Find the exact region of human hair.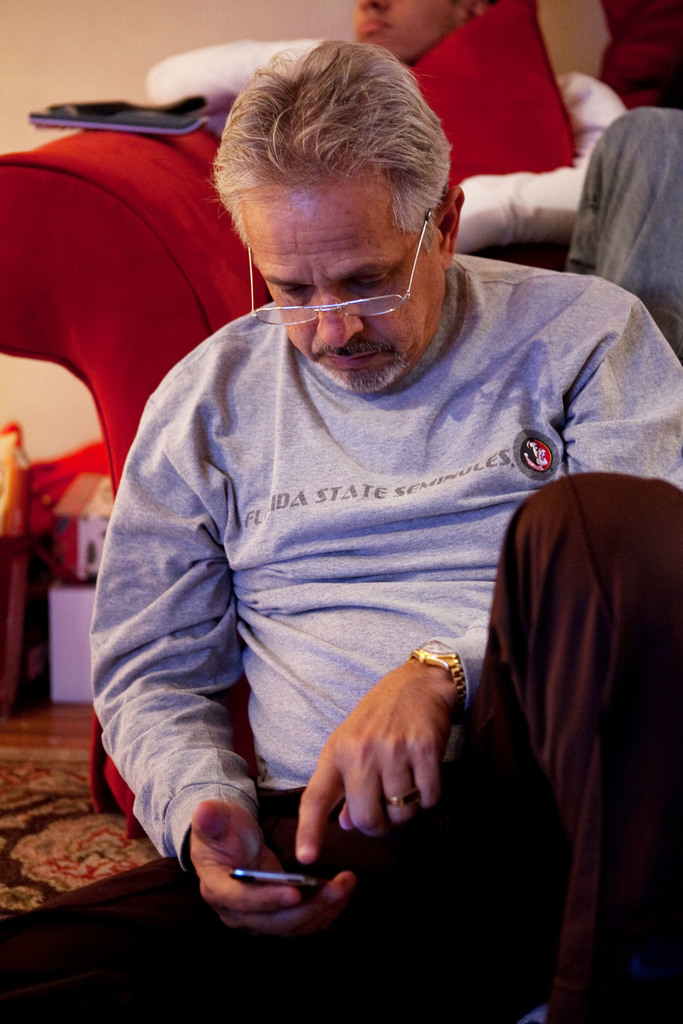
Exact region: l=206, t=45, r=459, b=310.
